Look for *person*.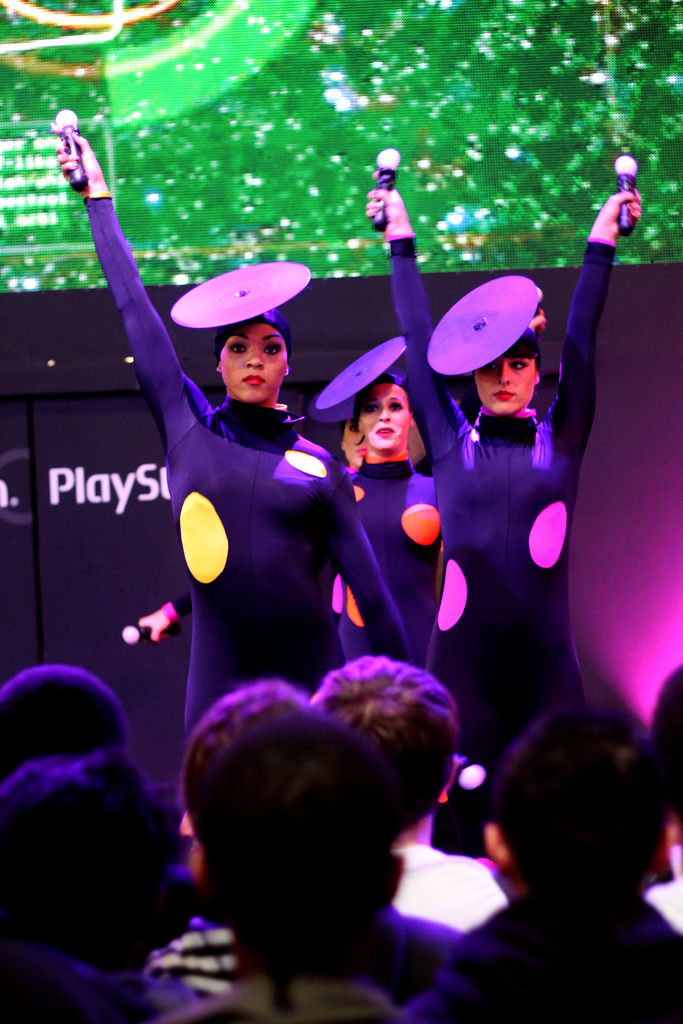
Found: (150,671,399,1020).
